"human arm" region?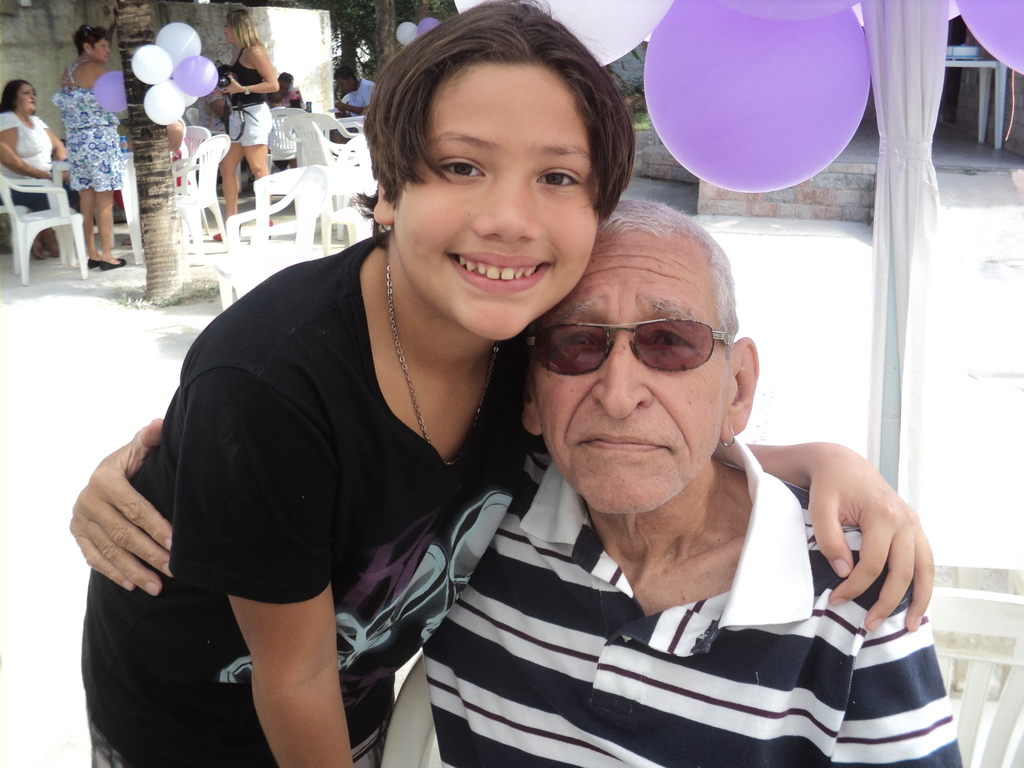
<bbox>0, 114, 52, 187</bbox>
